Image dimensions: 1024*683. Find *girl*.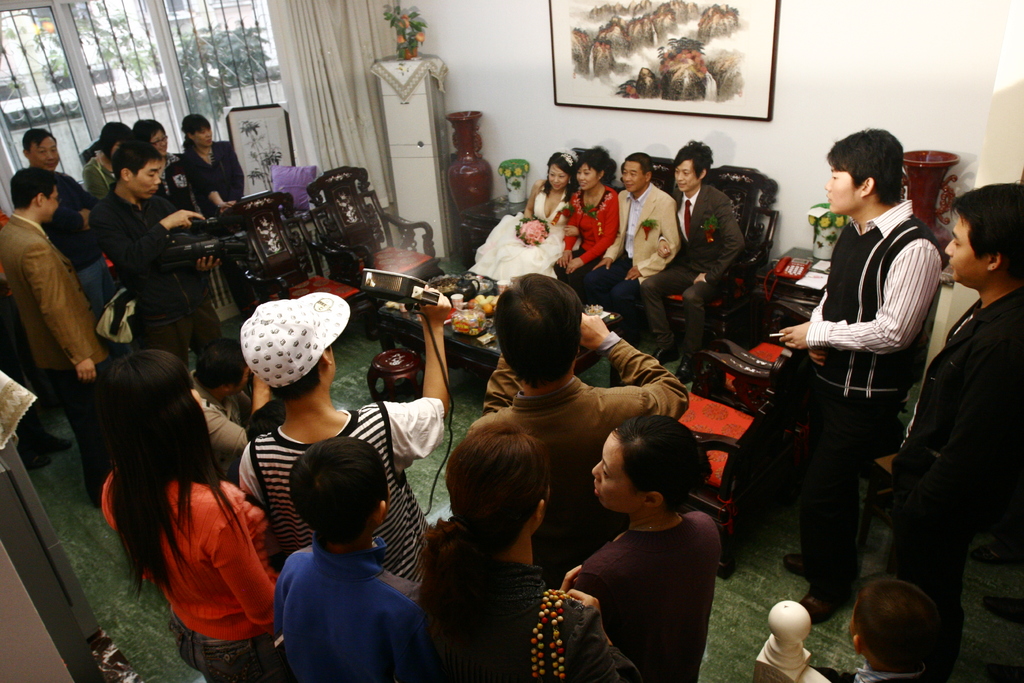
rect(175, 109, 246, 219).
